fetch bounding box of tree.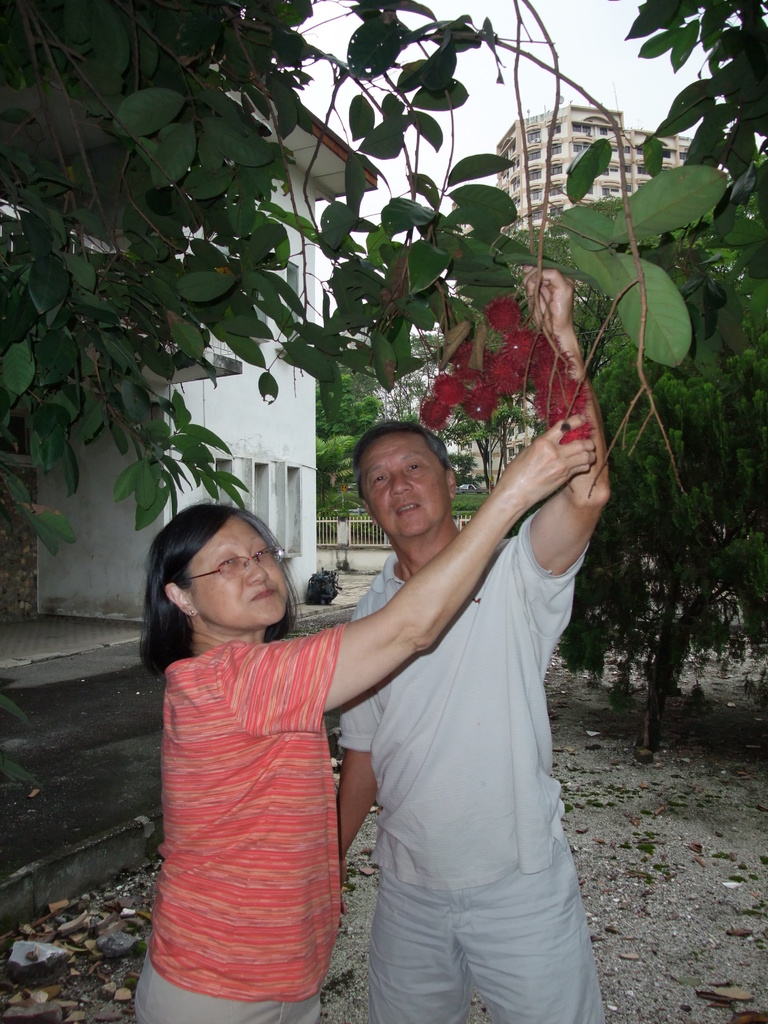
Bbox: {"left": 0, "top": 0, "right": 761, "bottom": 568}.
